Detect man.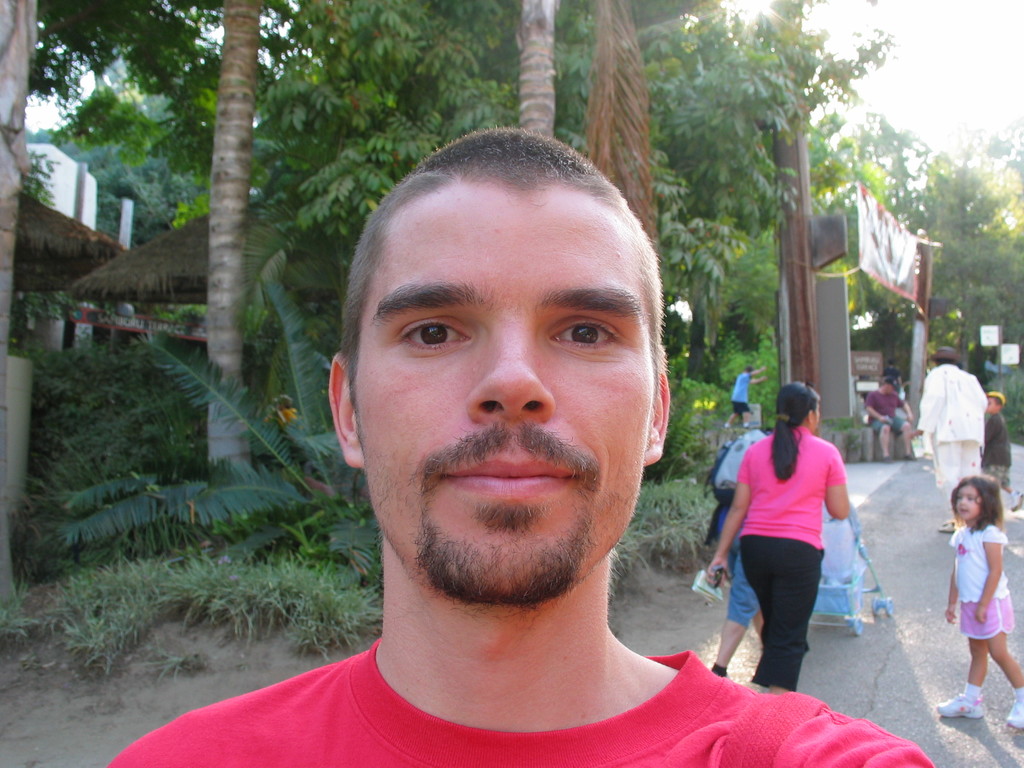
Detected at 860, 374, 915, 472.
